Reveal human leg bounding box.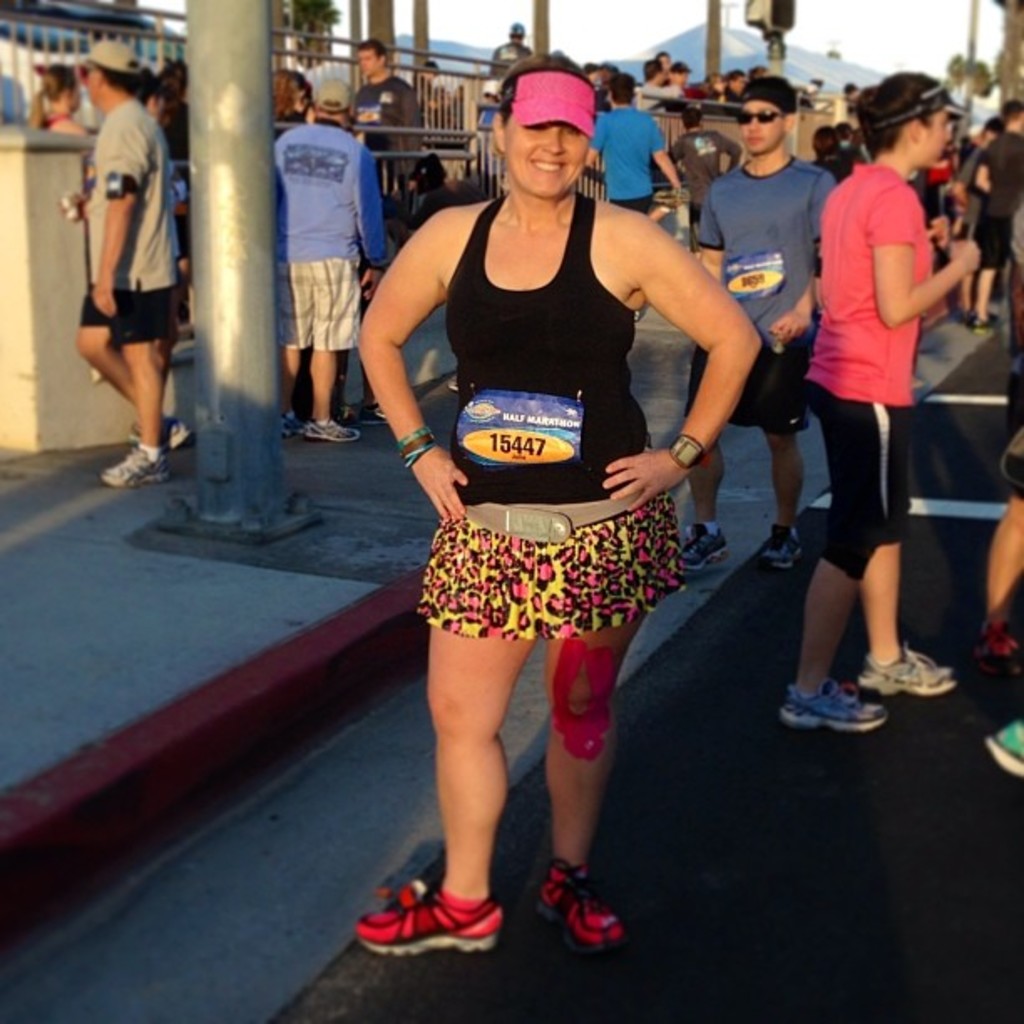
Revealed: <region>530, 524, 676, 939</region>.
